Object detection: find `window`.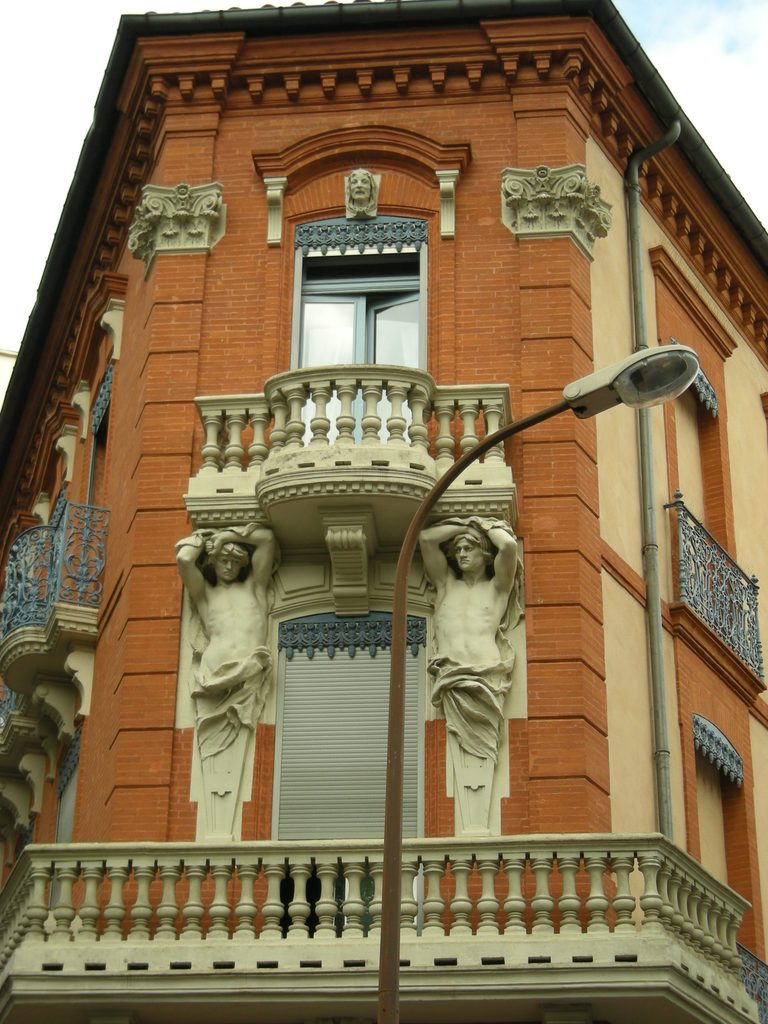
652,244,767,732.
